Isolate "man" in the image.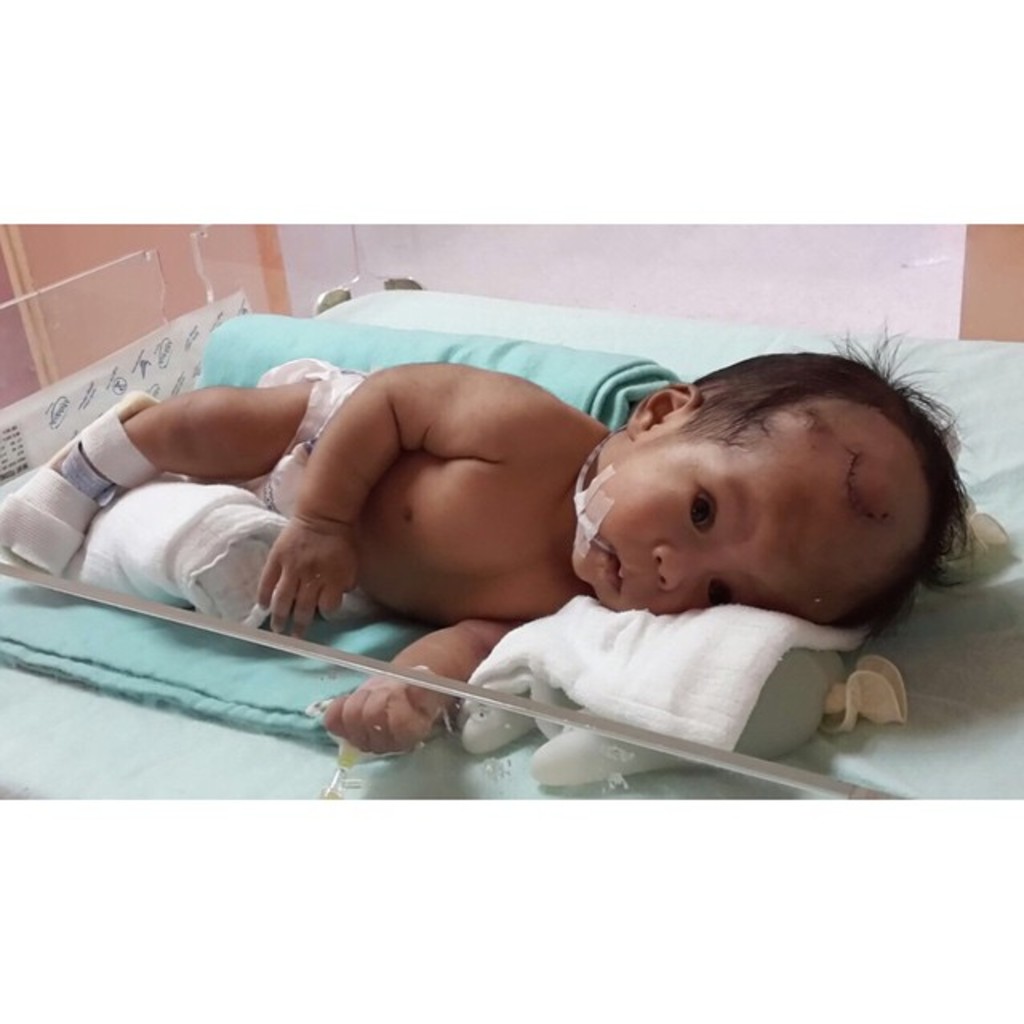
Isolated region: 13 339 960 750.
